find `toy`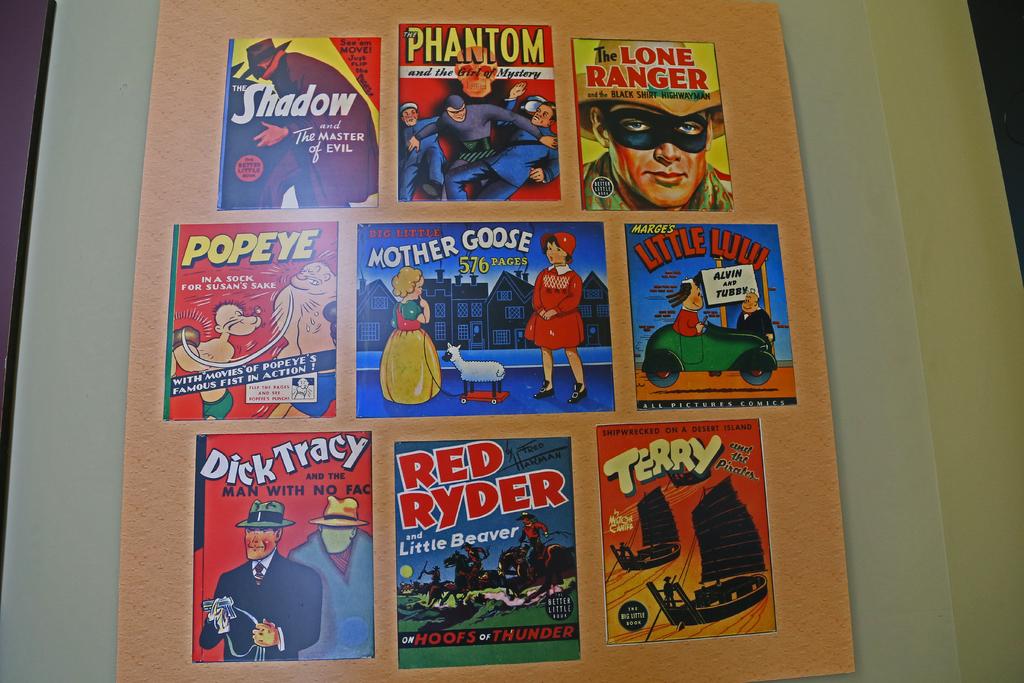
<bbox>453, 343, 515, 407</bbox>
